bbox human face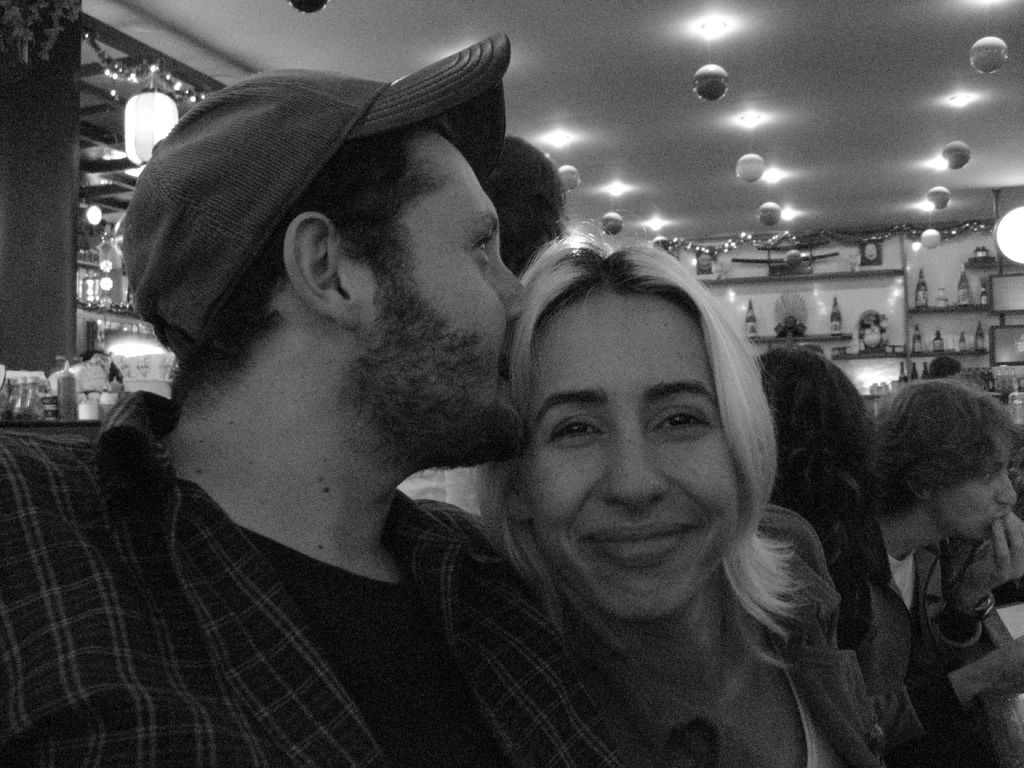
(left=908, top=421, right=1023, bottom=549)
